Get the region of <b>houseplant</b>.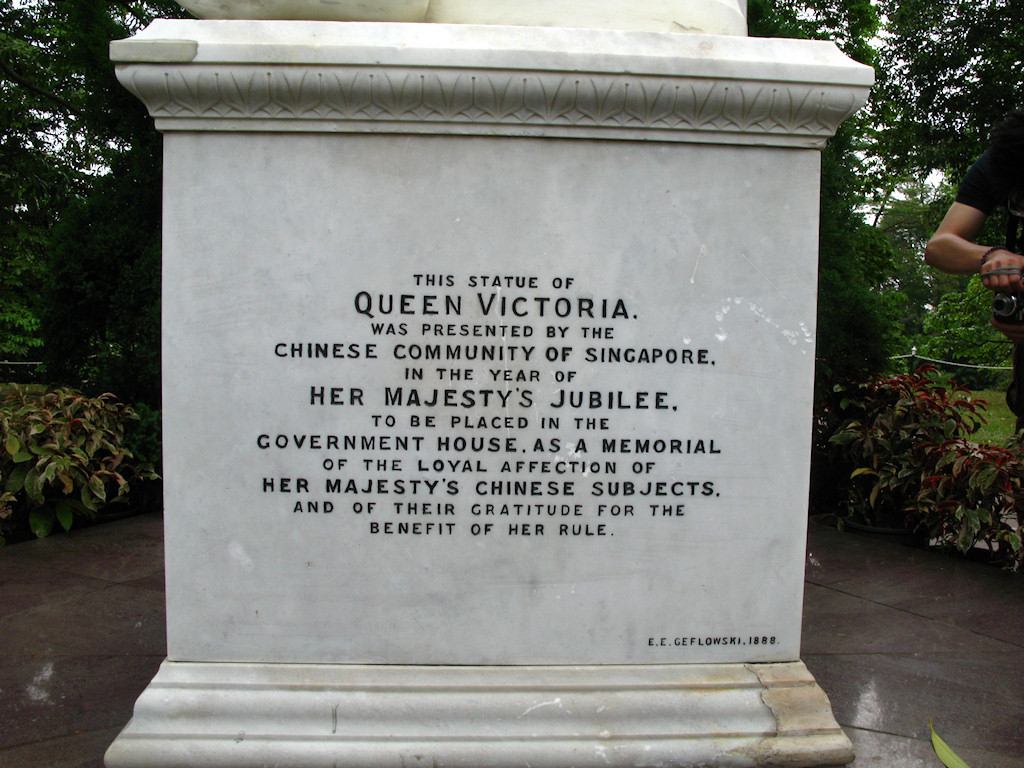
0 379 143 544.
